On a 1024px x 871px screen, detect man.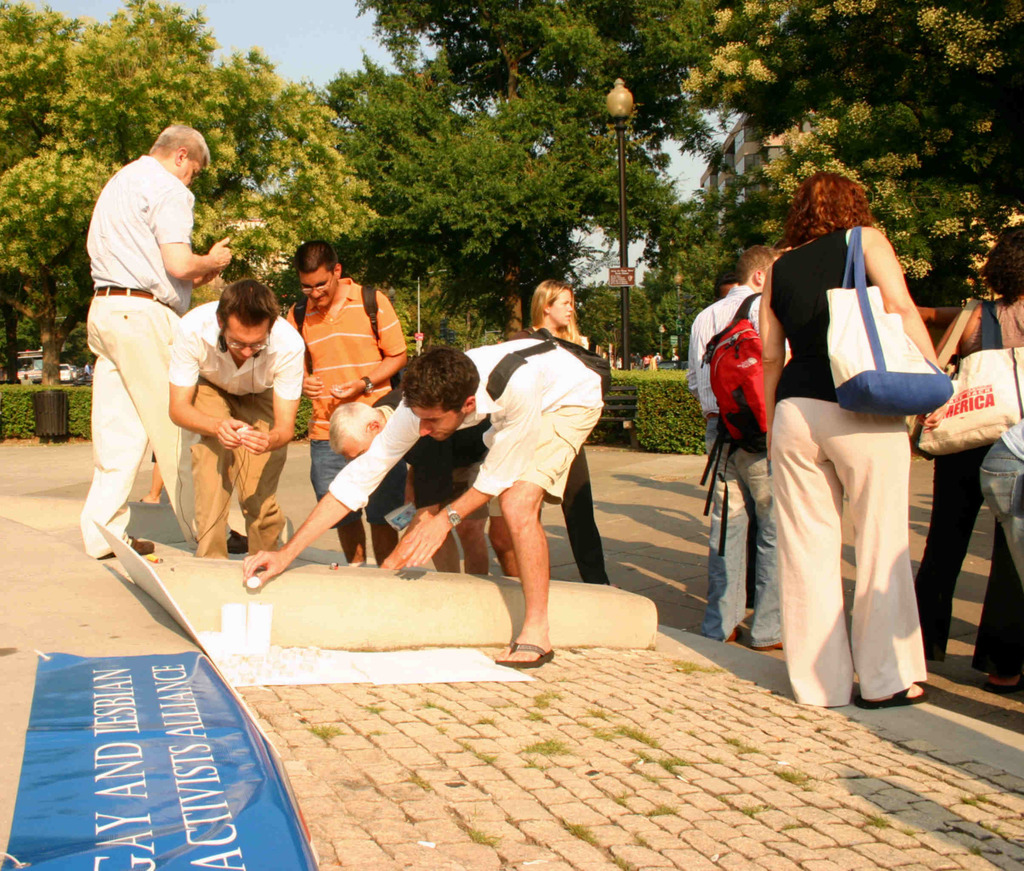
box=[65, 122, 233, 564].
